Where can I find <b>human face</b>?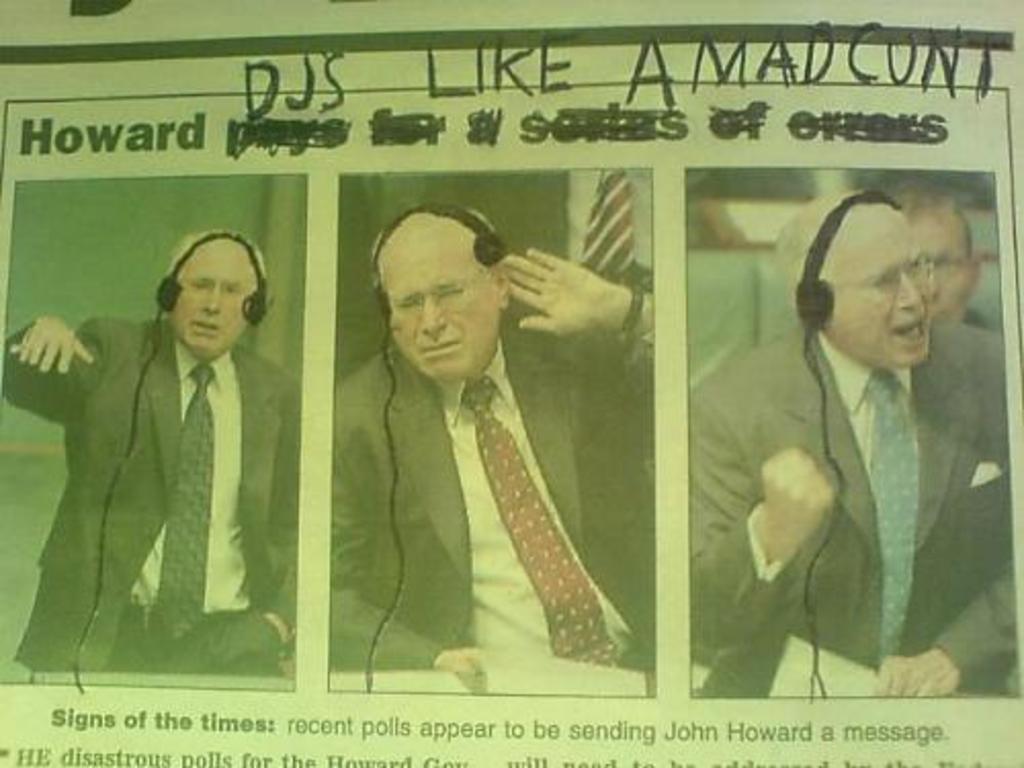
You can find it at <box>172,231,268,352</box>.
